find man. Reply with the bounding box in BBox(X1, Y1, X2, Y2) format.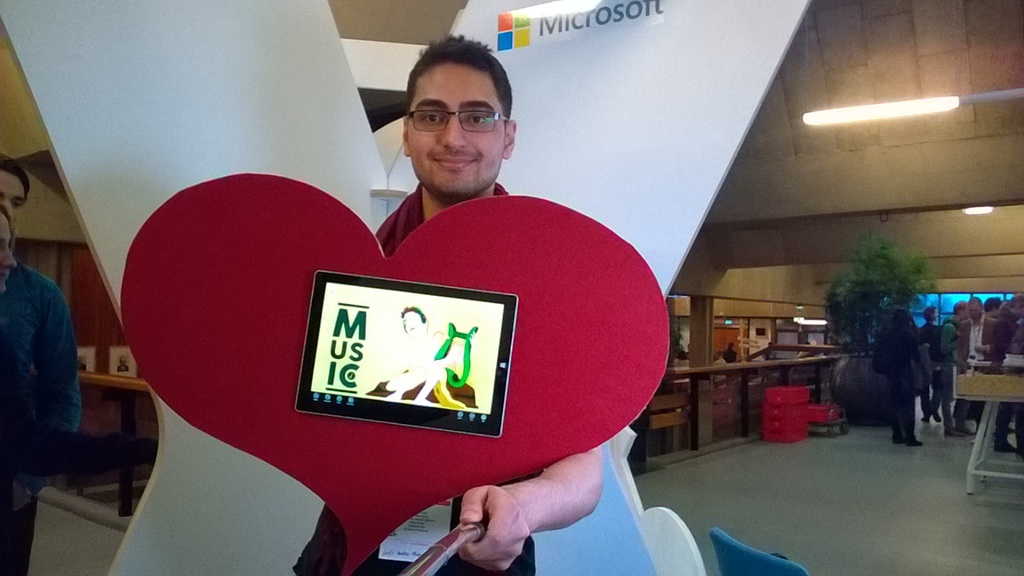
BBox(875, 298, 920, 439).
